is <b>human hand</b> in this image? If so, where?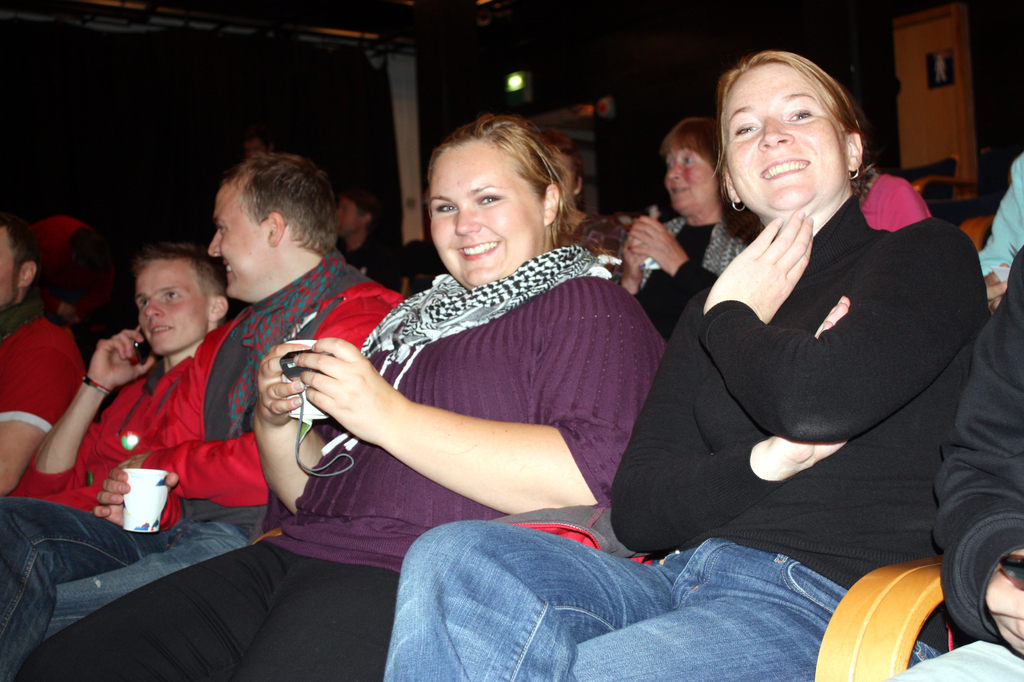
Yes, at left=90, top=468, right=179, bottom=530.
